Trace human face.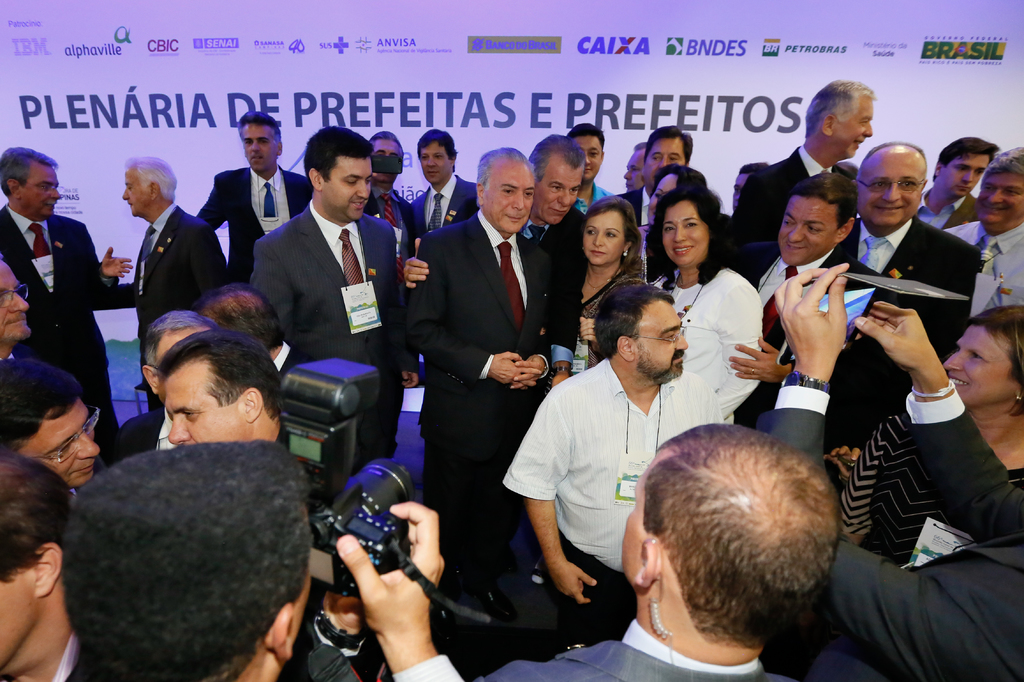
Traced to box=[644, 169, 689, 214].
